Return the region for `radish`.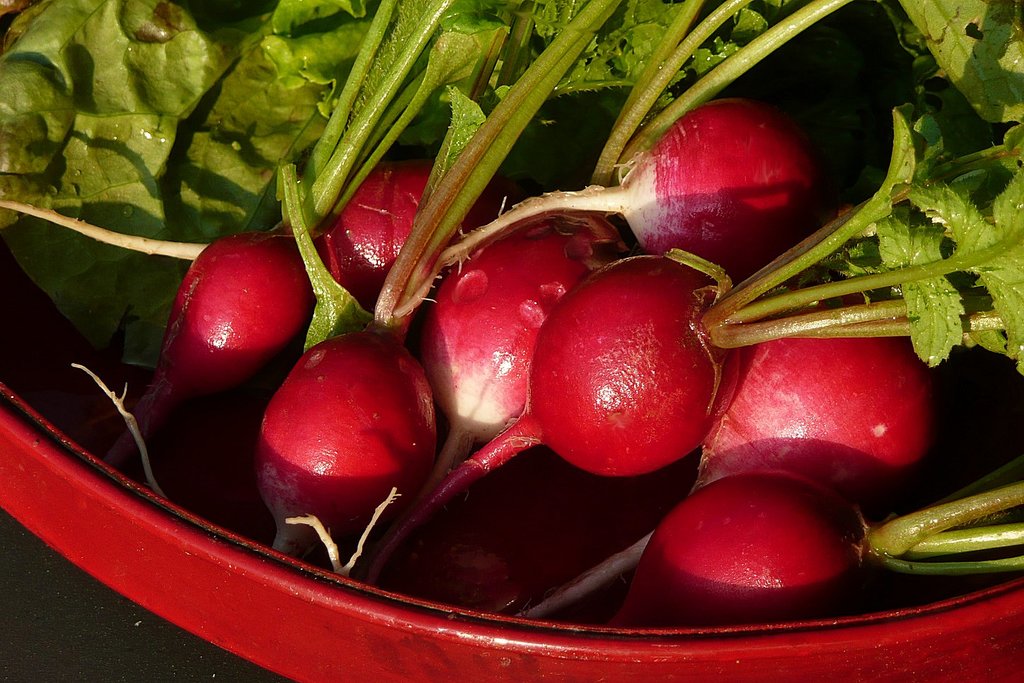
BBox(393, 0, 840, 539).
